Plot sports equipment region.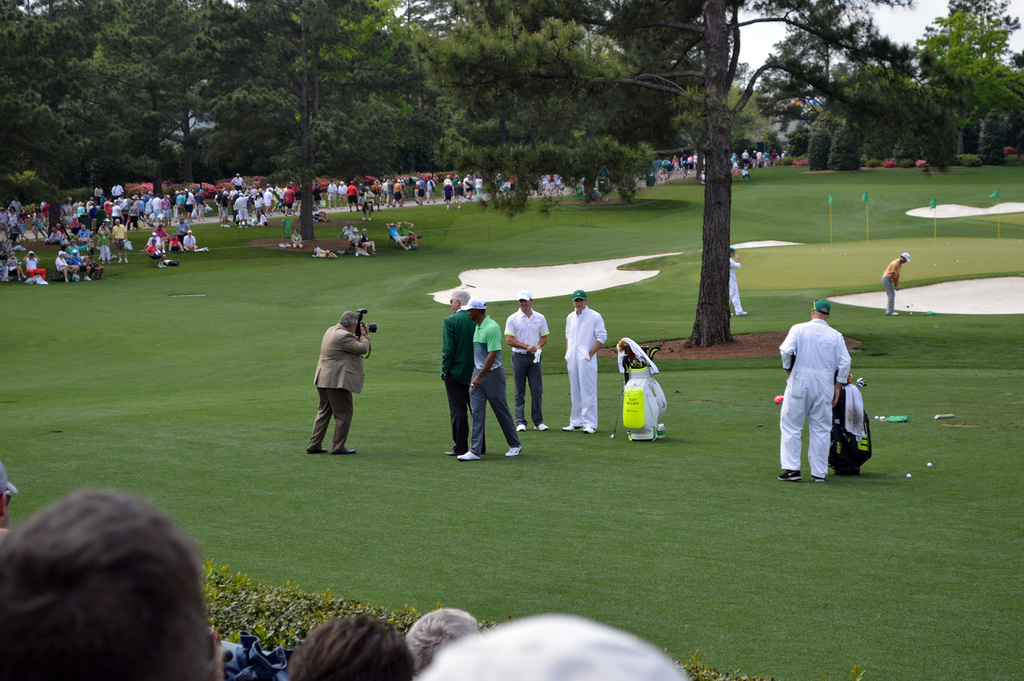
Plotted at x1=644, y1=344, x2=659, y2=361.
